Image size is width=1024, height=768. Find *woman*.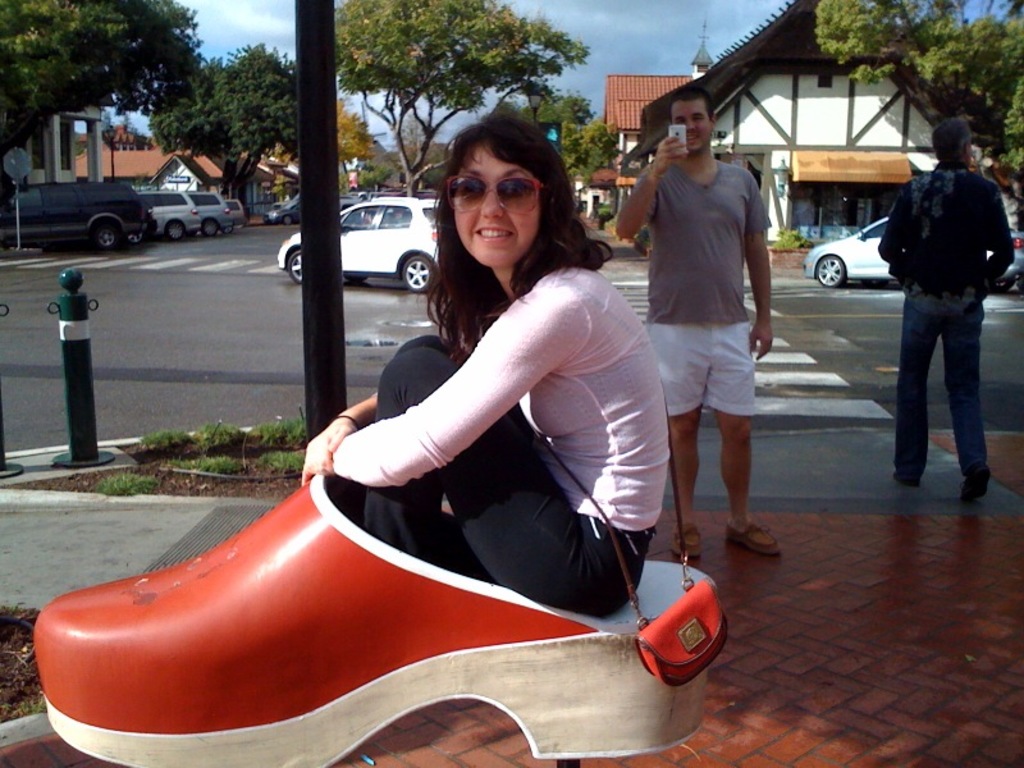
locate(296, 111, 671, 620).
